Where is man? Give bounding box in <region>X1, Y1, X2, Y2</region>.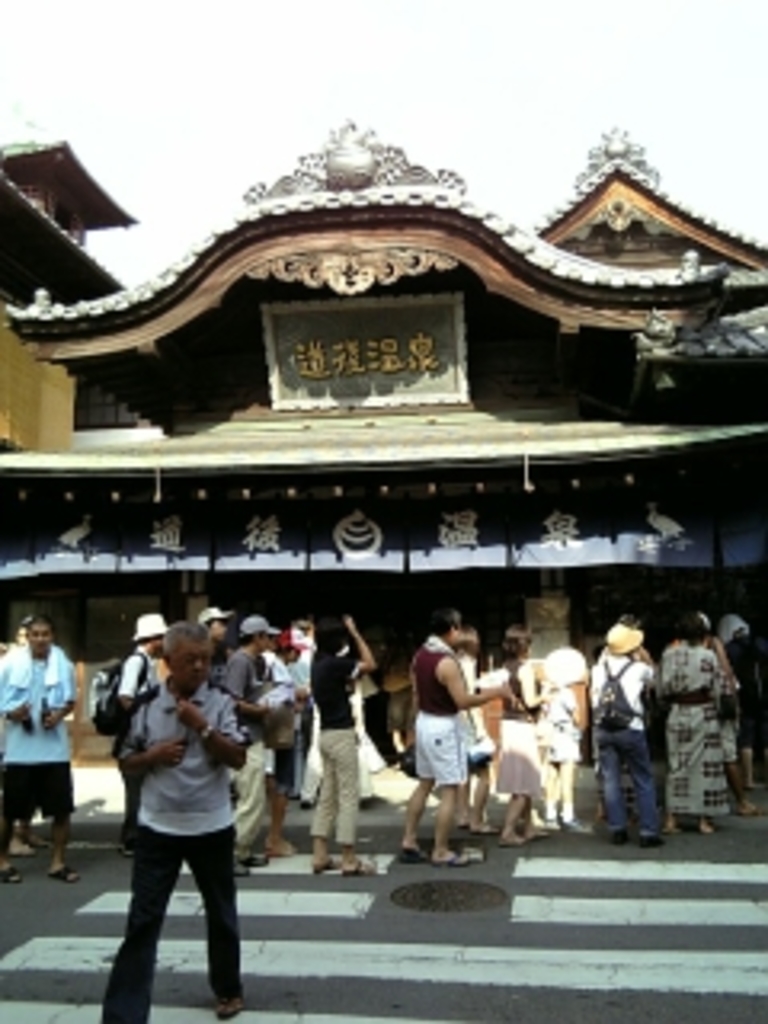
<region>90, 614, 166, 858</region>.
